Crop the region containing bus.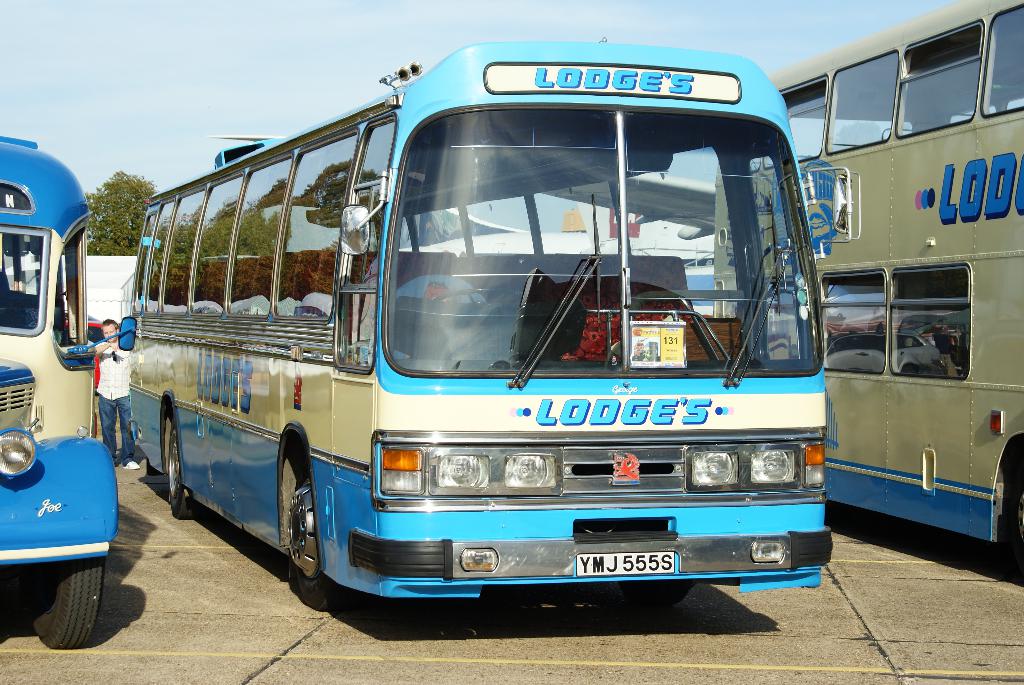
Crop region: {"x1": 124, "y1": 34, "x2": 866, "y2": 603}.
